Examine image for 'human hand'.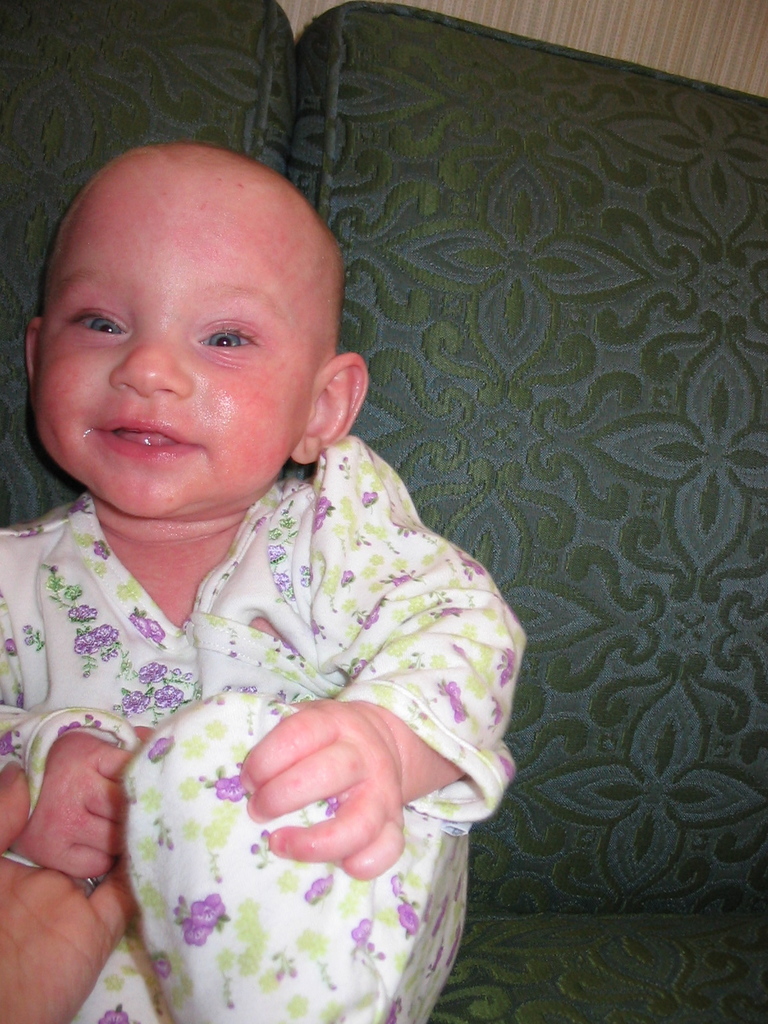
Examination result: detection(0, 721, 142, 1023).
